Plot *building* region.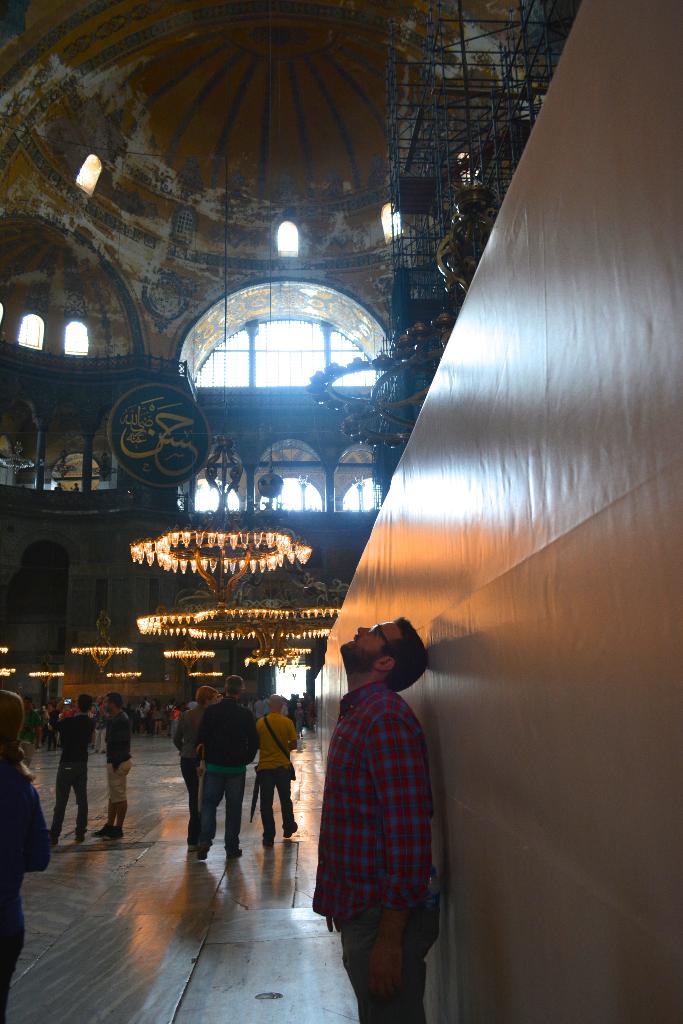
Plotted at (0, 0, 682, 1023).
